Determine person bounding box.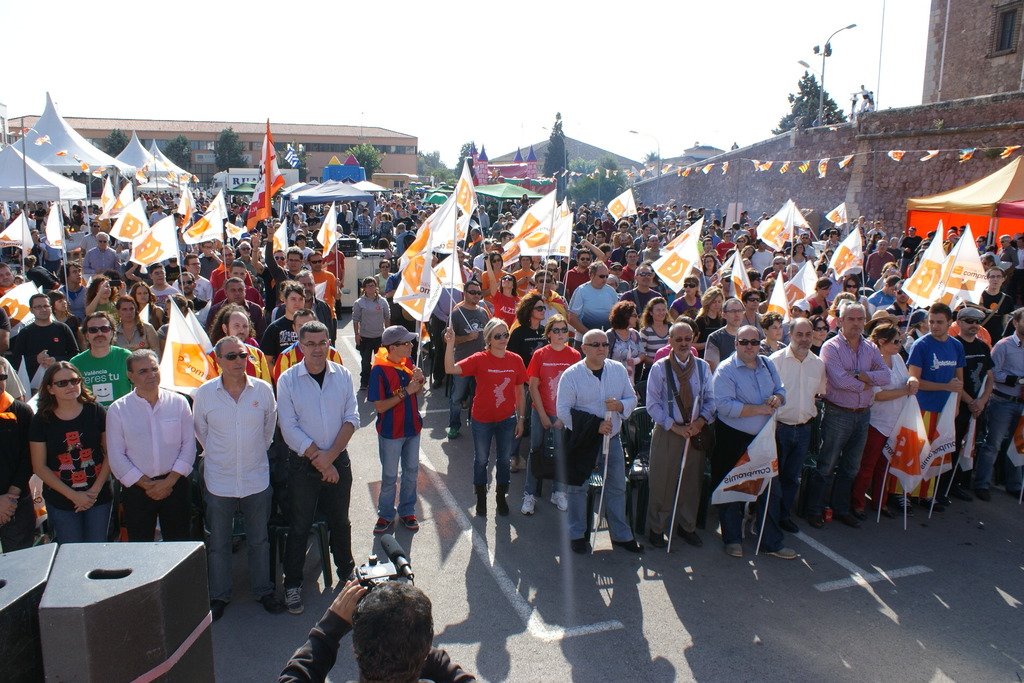
Determined: rect(459, 312, 532, 536).
